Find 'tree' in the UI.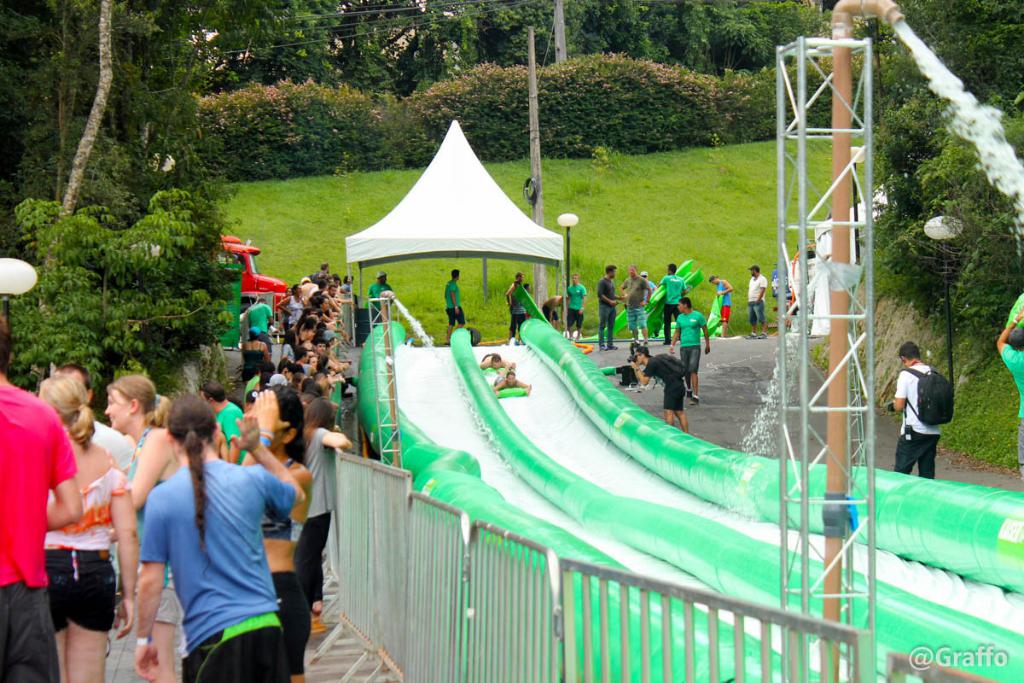
UI element at bbox=[855, 85, 1023, 420].
